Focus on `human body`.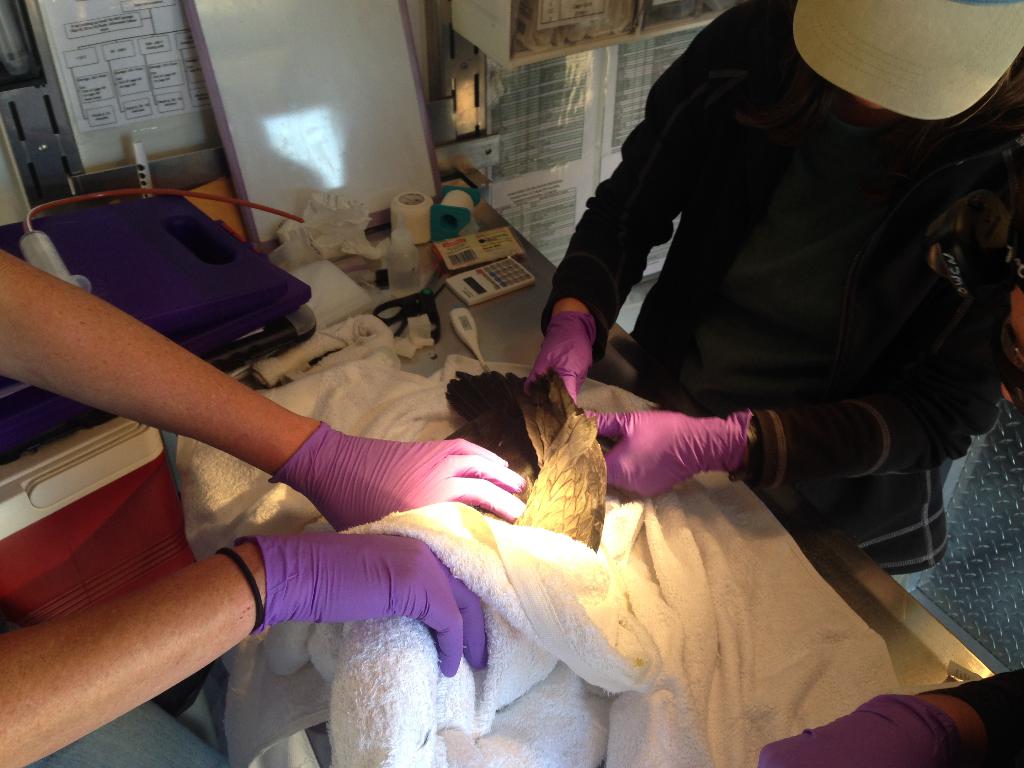
Focused at [3,245,532,765].
